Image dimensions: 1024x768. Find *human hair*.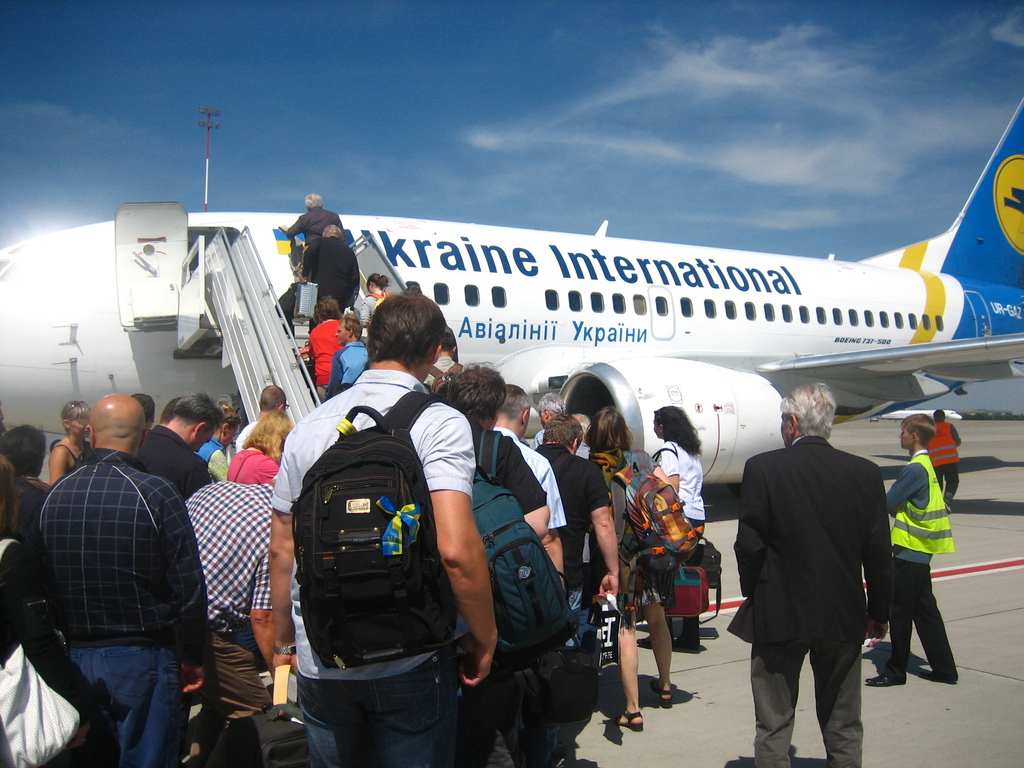
(257, 383, 286, 410).
